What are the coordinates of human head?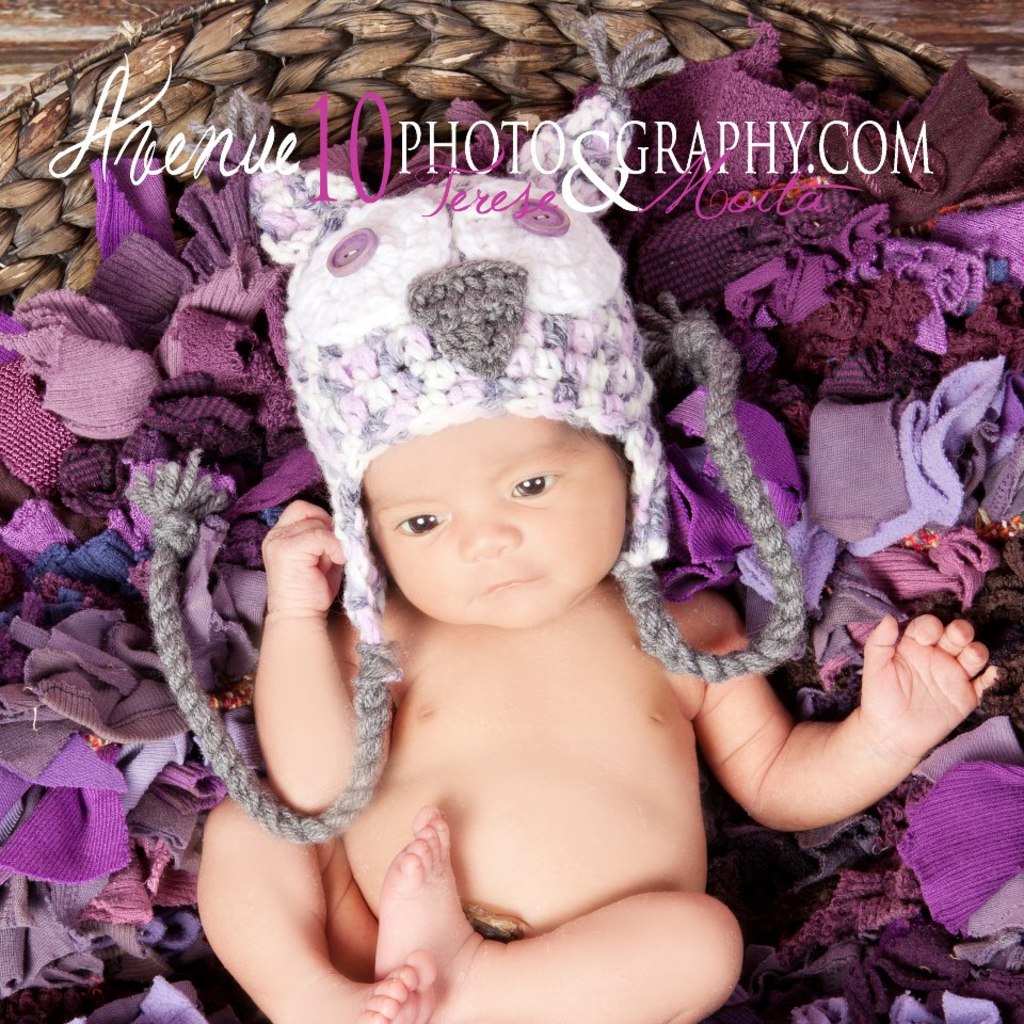
323/298/645/631.
